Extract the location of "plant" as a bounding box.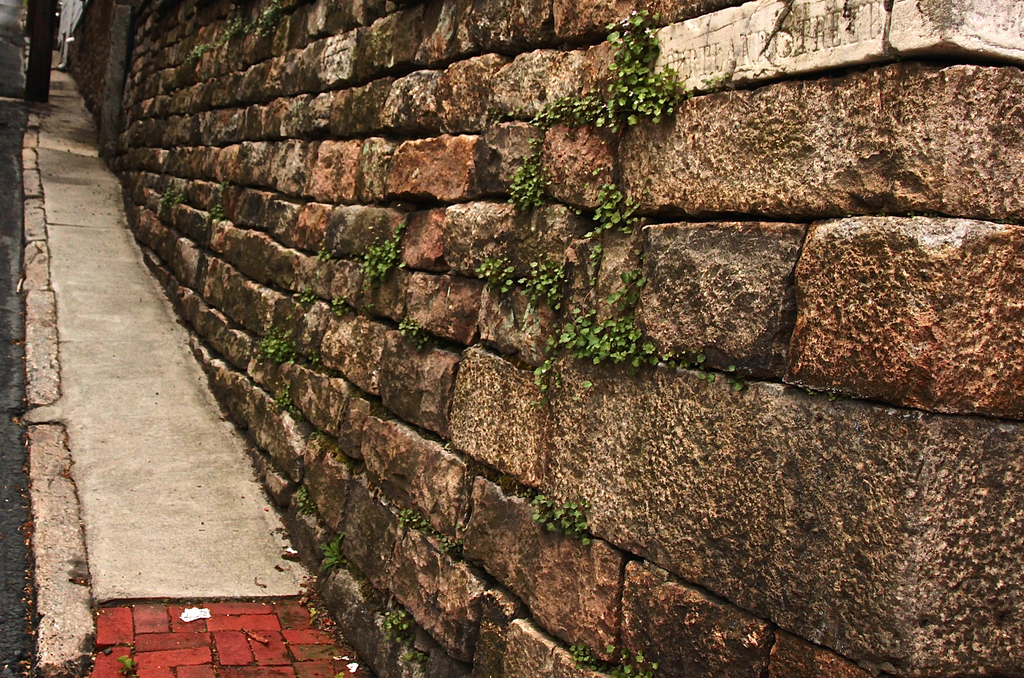
detection(525, 494, 607, 541).
